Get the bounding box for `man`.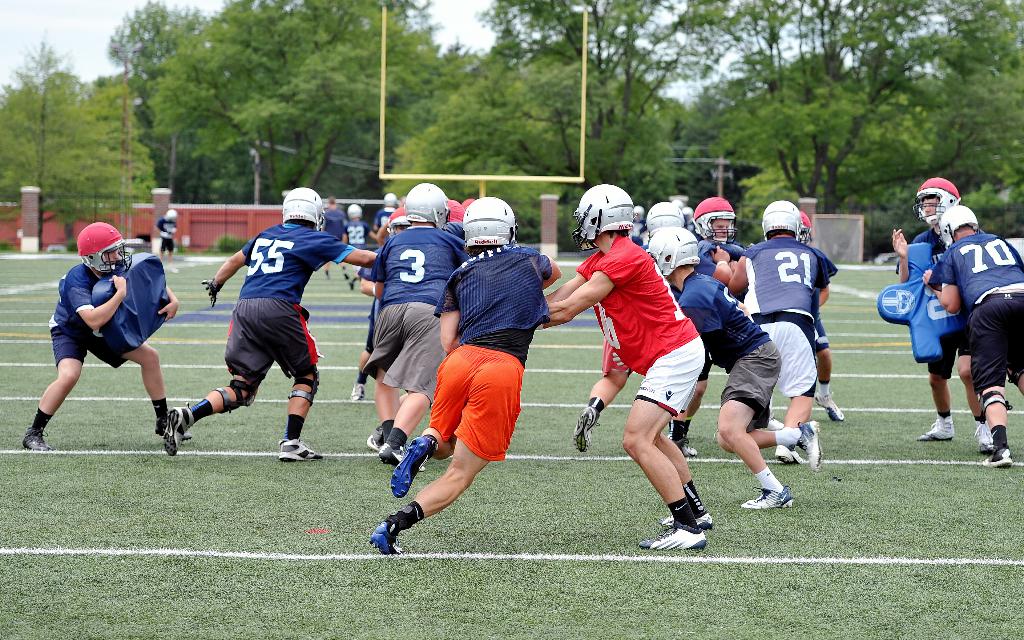
x1=885, y1=177, x2=991, y2=447.
